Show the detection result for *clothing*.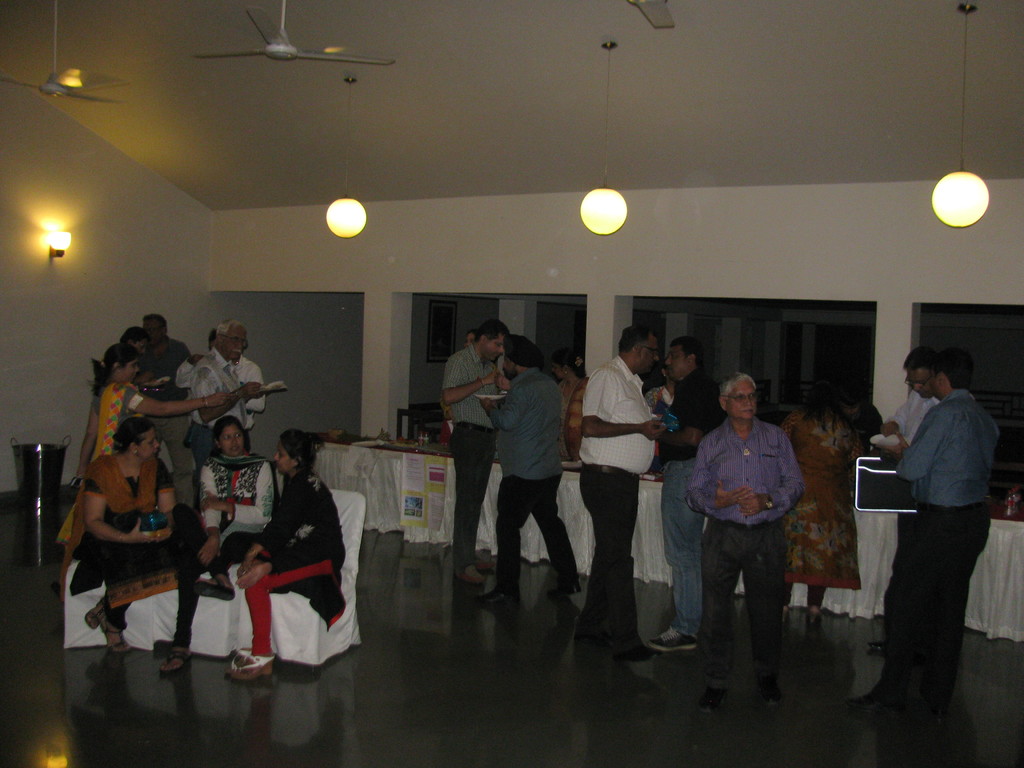
{"left": 561, "top": 358, "right": 656, "bottom": 632}.
